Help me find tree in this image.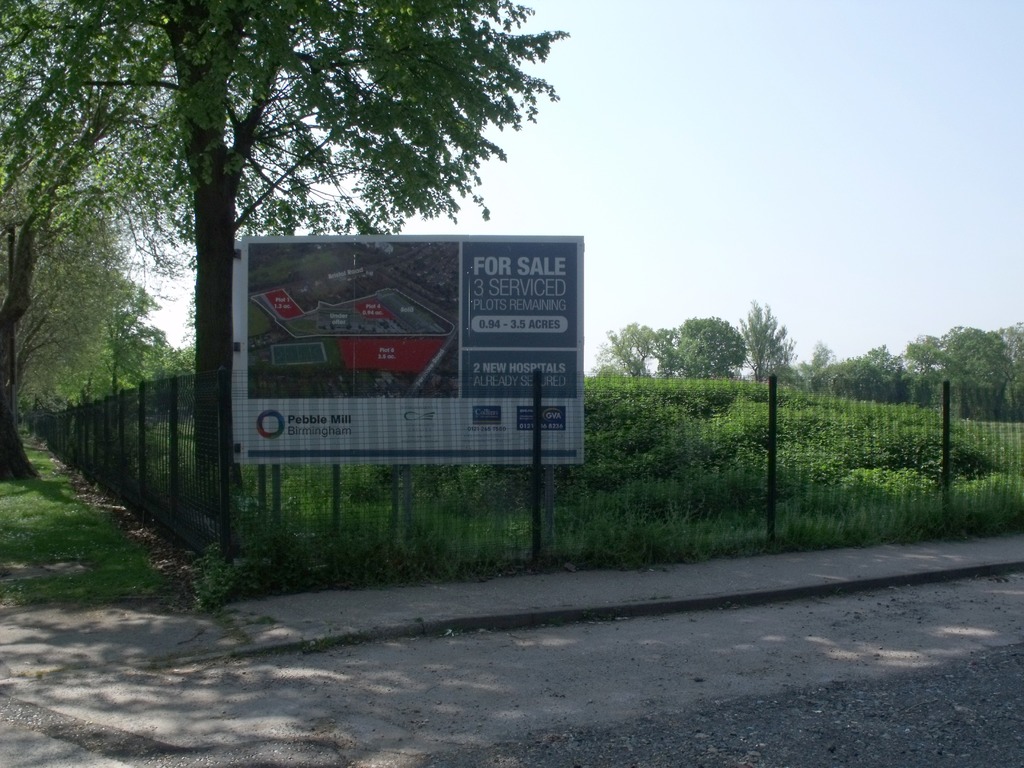
Found it: [592, 321, 668, 369].
